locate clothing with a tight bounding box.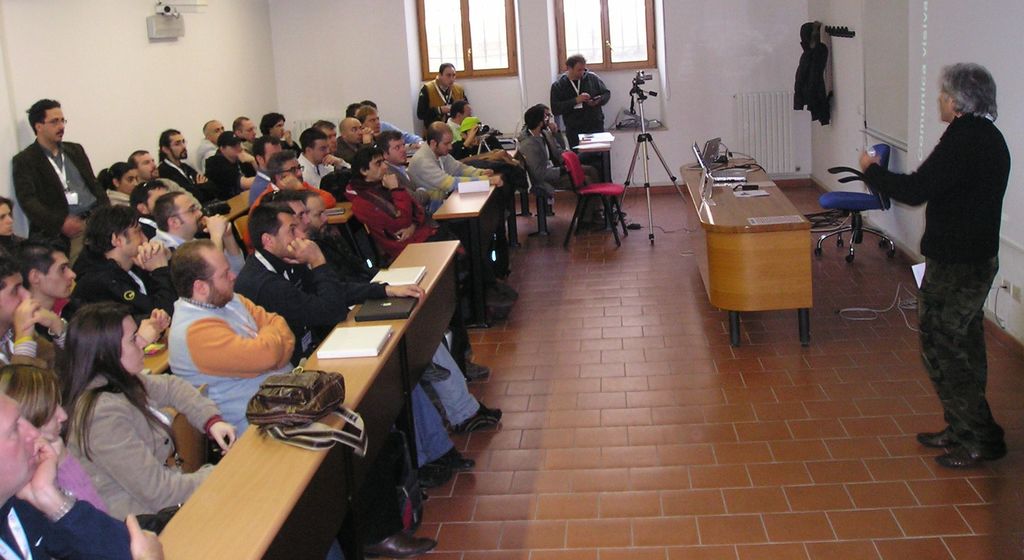
select_region(0, 434, 127, 559).
